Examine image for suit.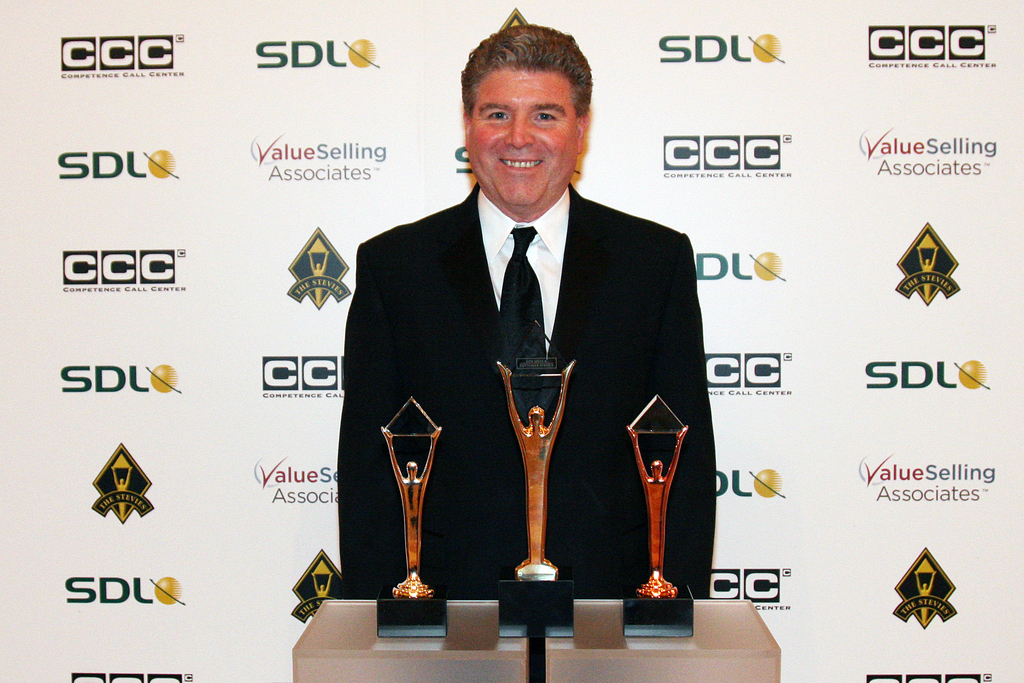
Examination result: <region>351, 142, 714, 596</region>.
